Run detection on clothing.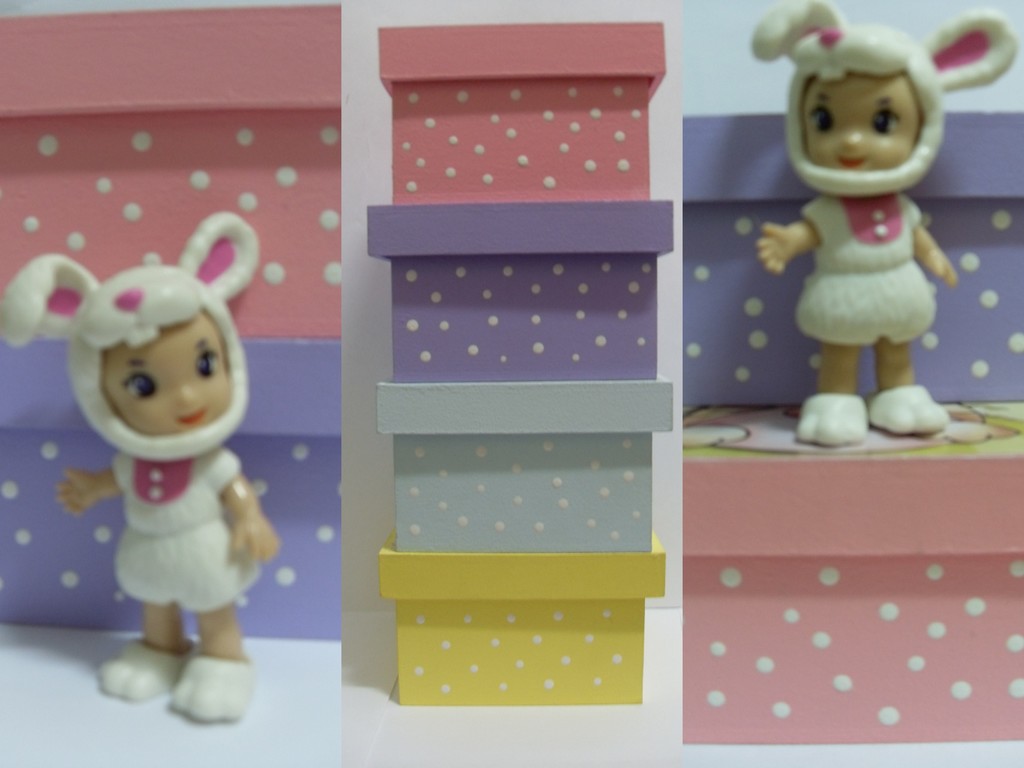
Result: crop(113, 443, 267, 627).
